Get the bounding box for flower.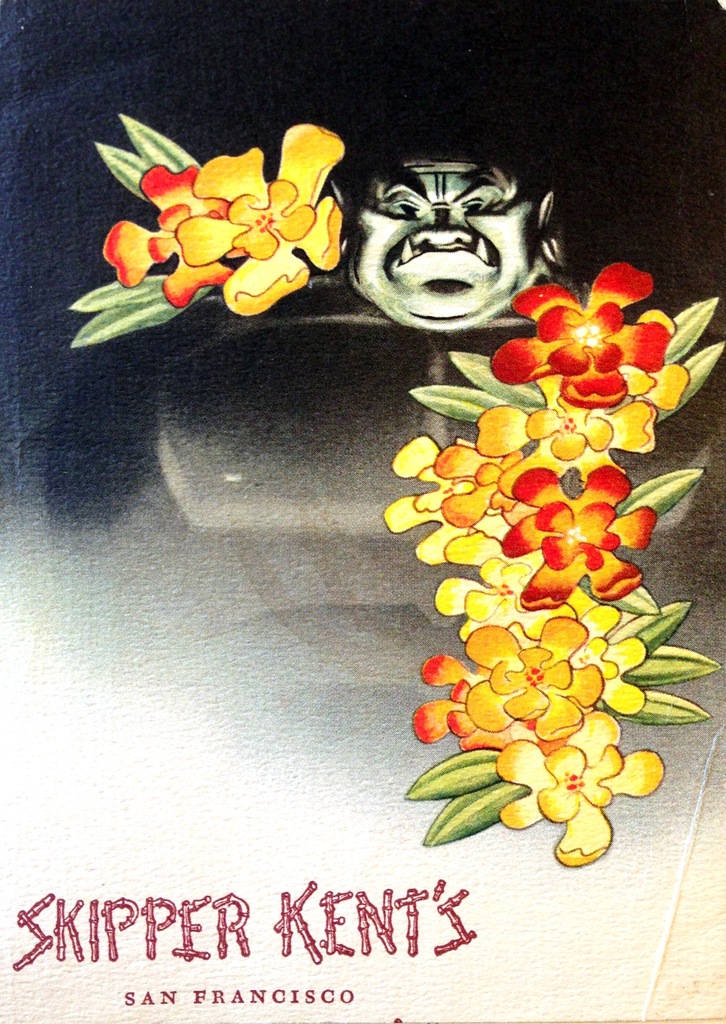
435 531 599 645.
